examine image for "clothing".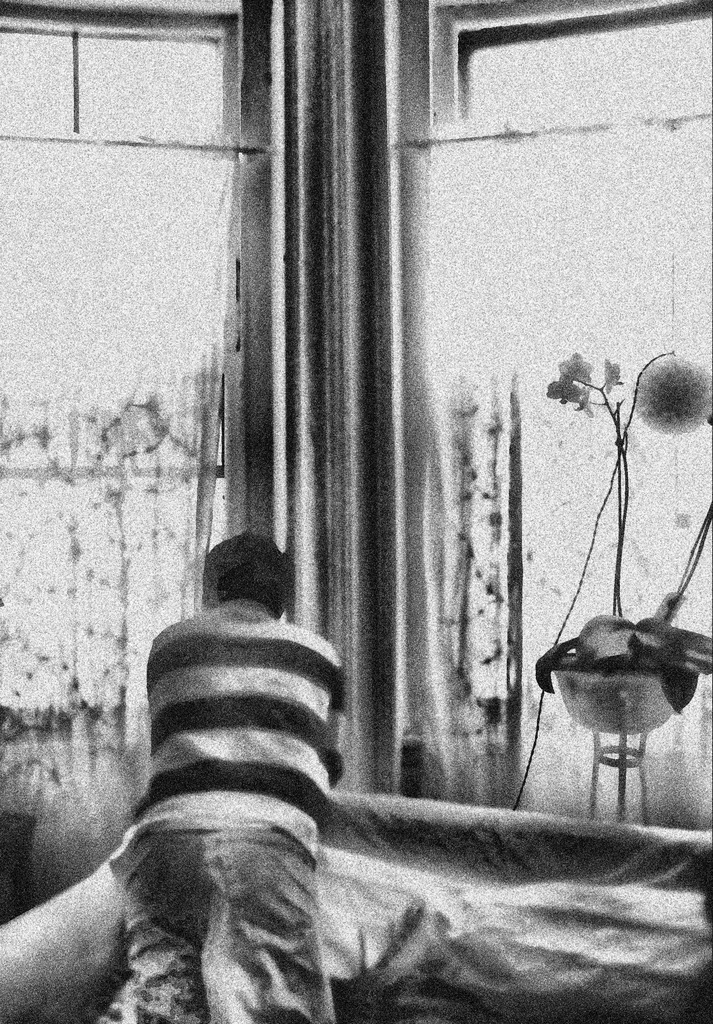
Examination result: (left=99, top=595, right=353, bottom=1023).
